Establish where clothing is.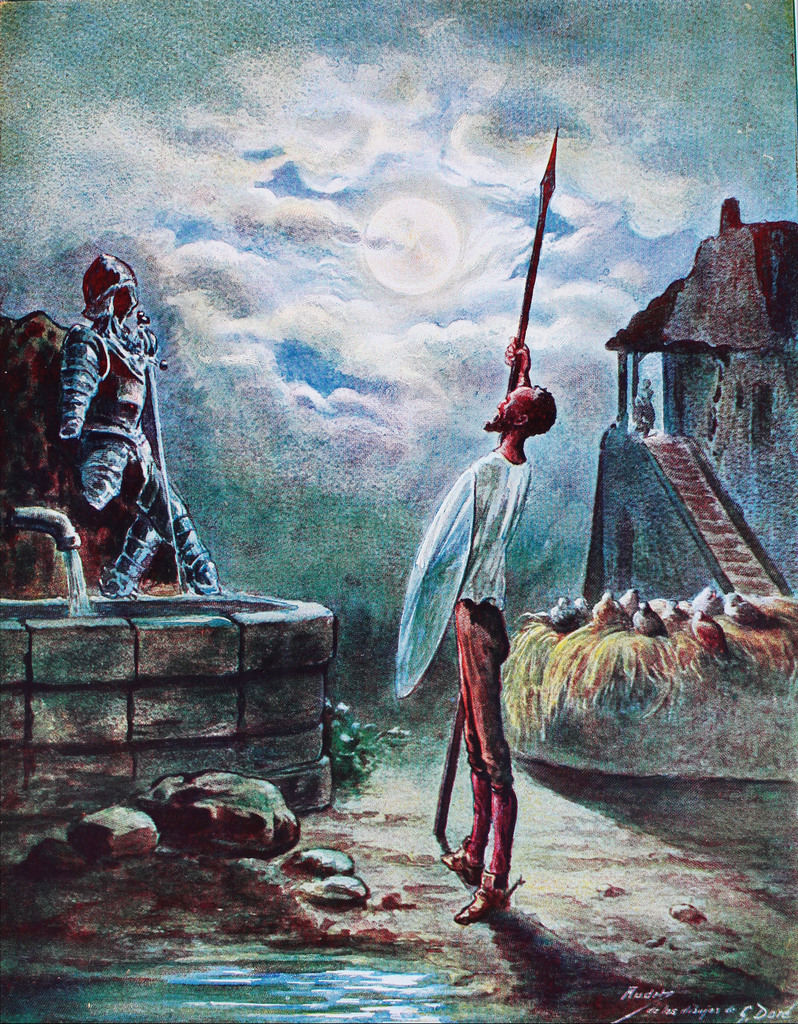
Established at bbox=[57, 324, 221, 582].
